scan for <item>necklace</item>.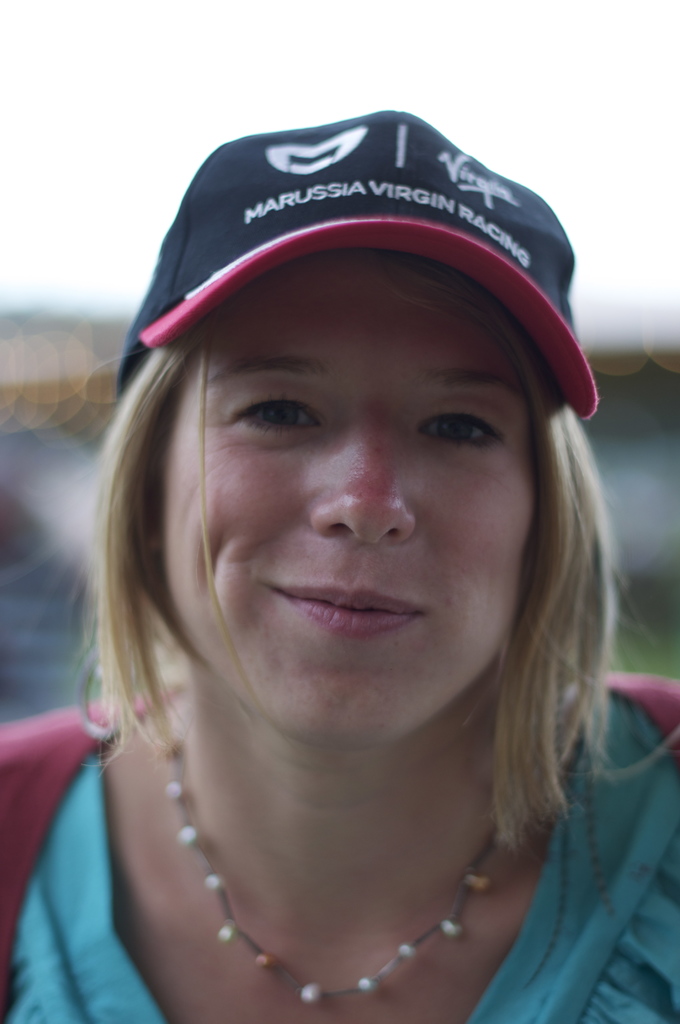
Scan result: locate(129, 698, 553, 1021).
